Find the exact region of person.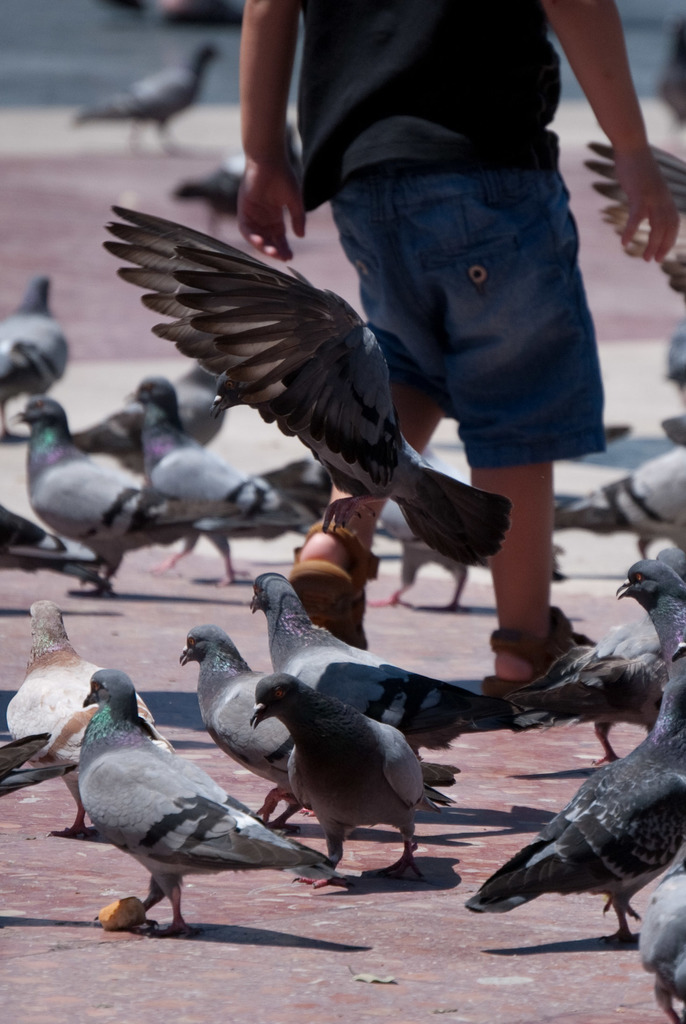
Exact region: box(179, 0, 623, 751).
